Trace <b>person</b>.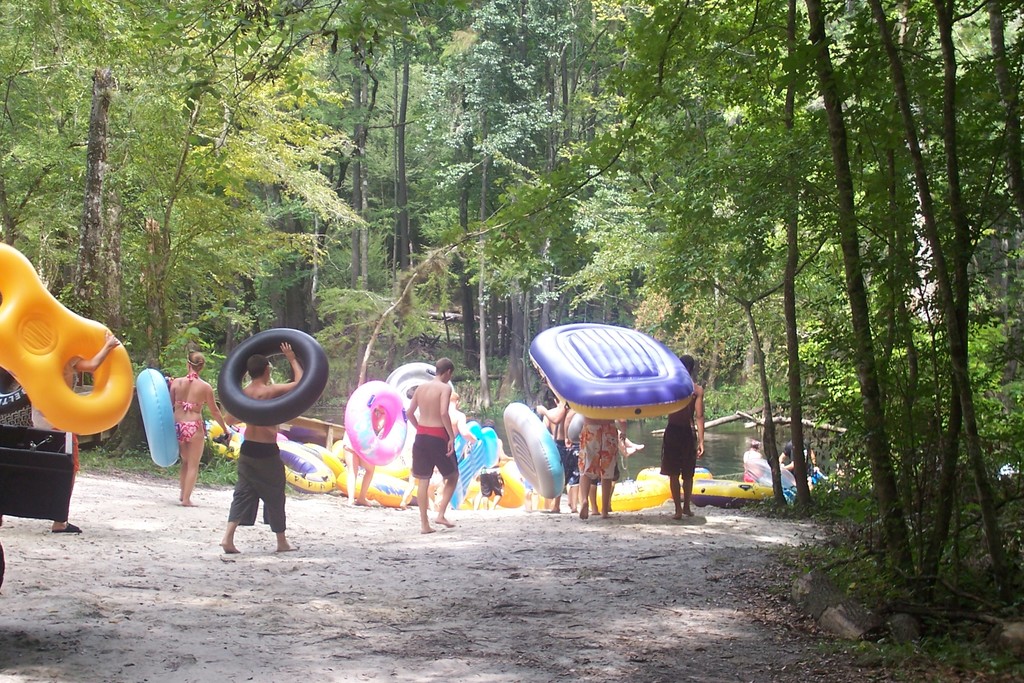
Traced to {"x1": 778, "y1": 441, "x2": 809, "y2": 480}.
